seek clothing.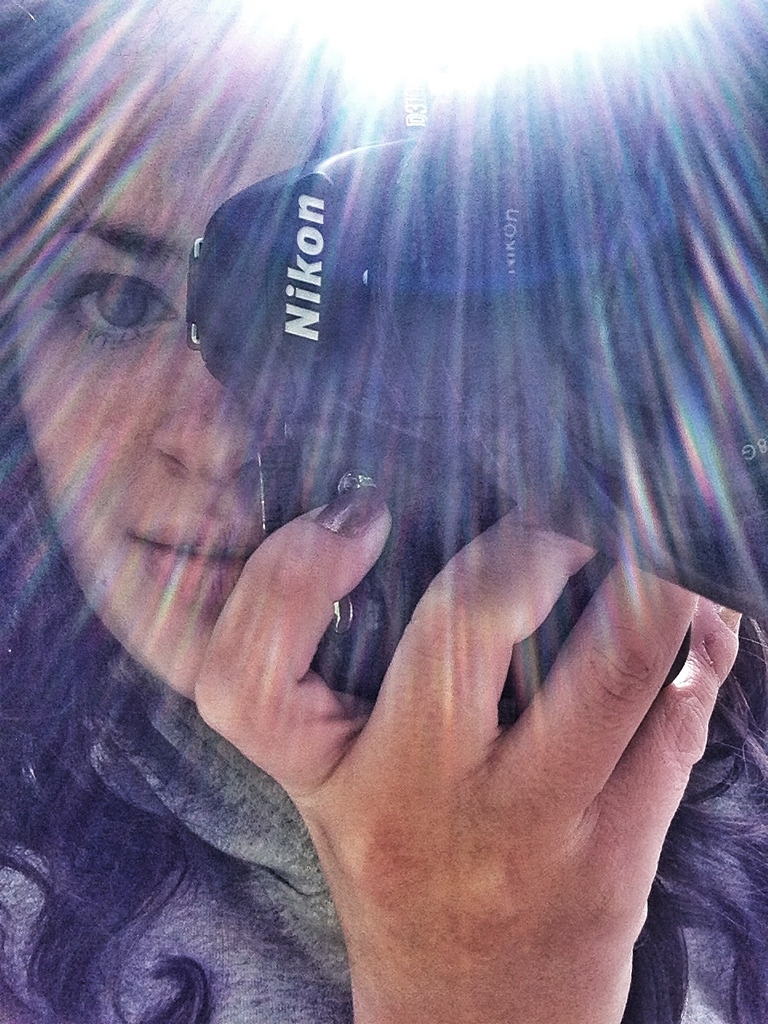
select_region(6, 652, 767, 1023).
